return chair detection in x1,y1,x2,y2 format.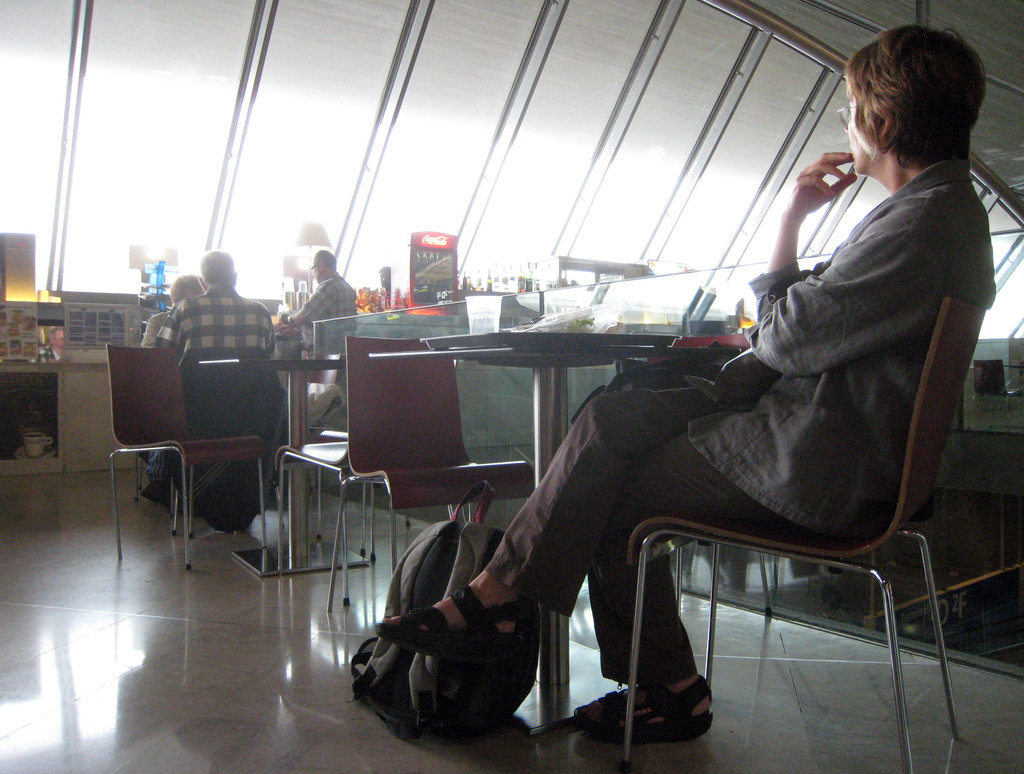
99,340,276,573.
